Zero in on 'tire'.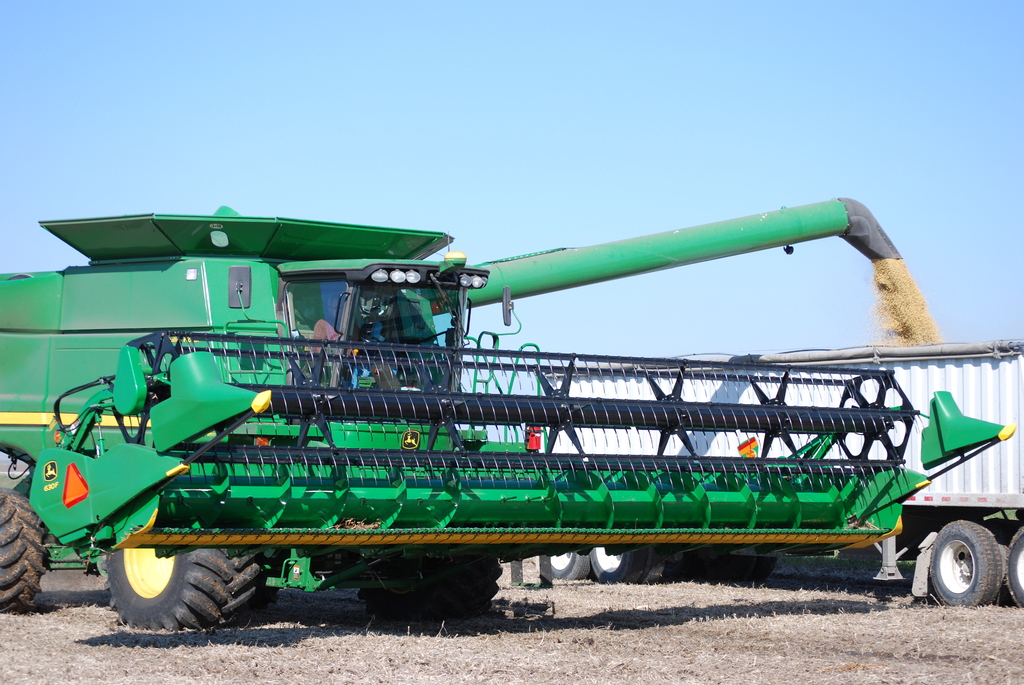
Zeroed in: l=693, t=551, r=743, b=585.
